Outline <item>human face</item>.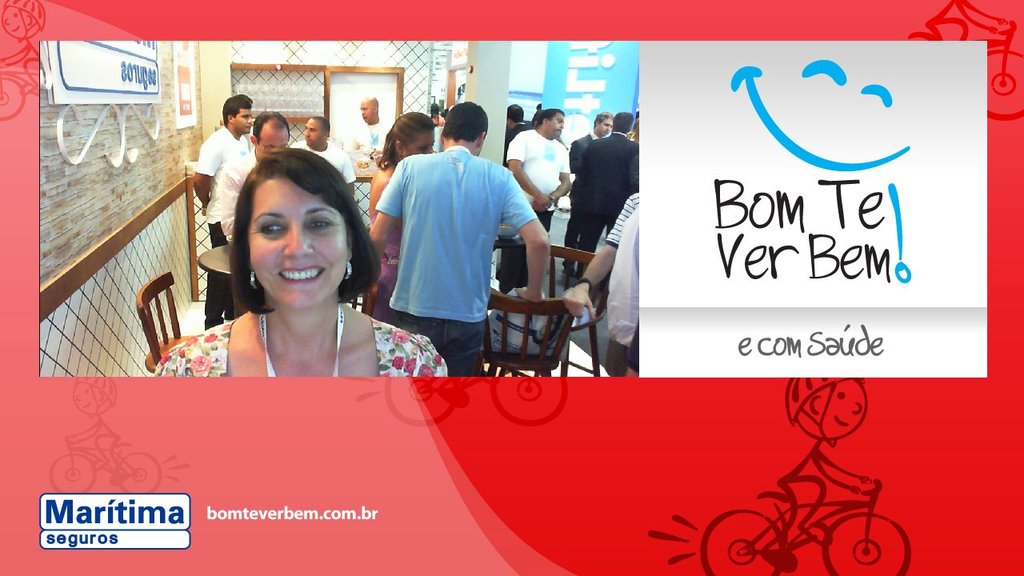
Outline: locate(399, 130, 438, 158).
